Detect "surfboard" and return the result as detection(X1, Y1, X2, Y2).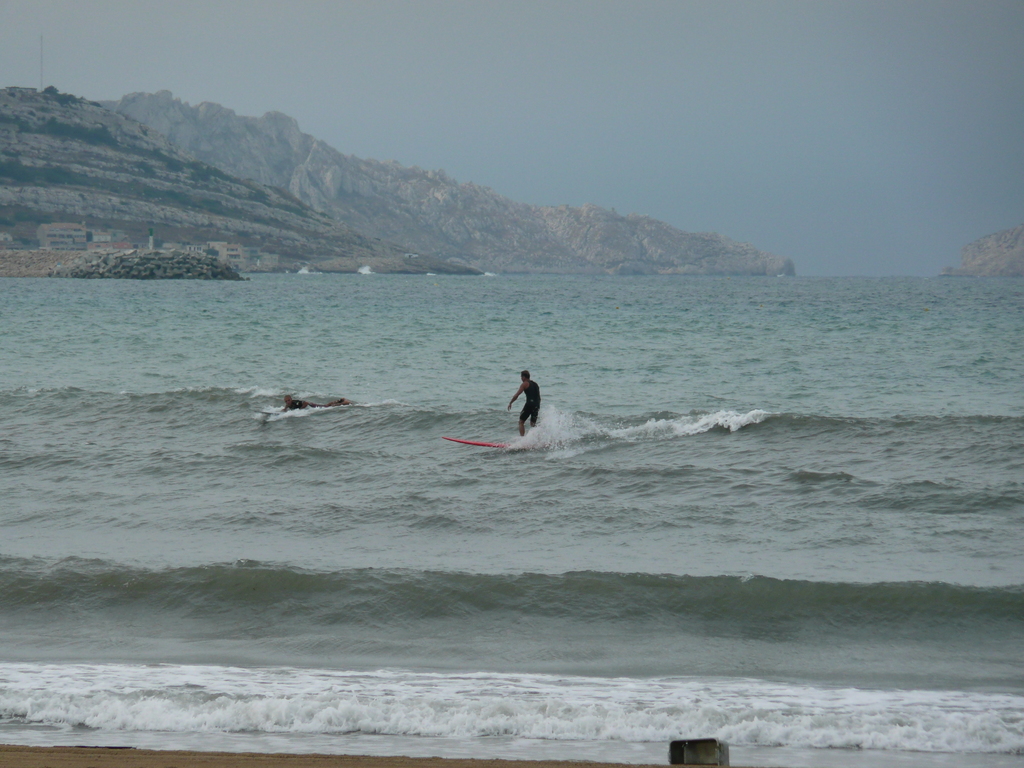
detection(441, 433, 509, 452).
